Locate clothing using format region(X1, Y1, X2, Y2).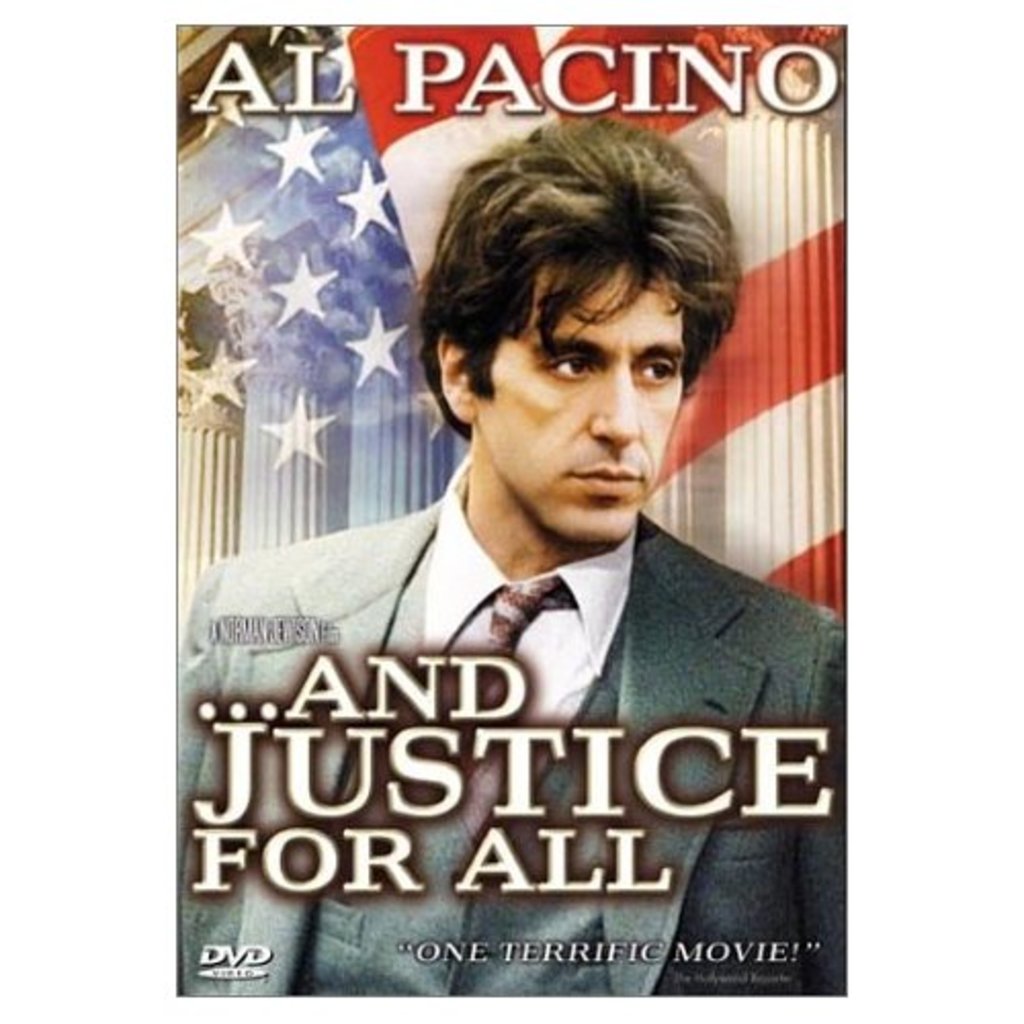
region(178, 473, 852, 989).
